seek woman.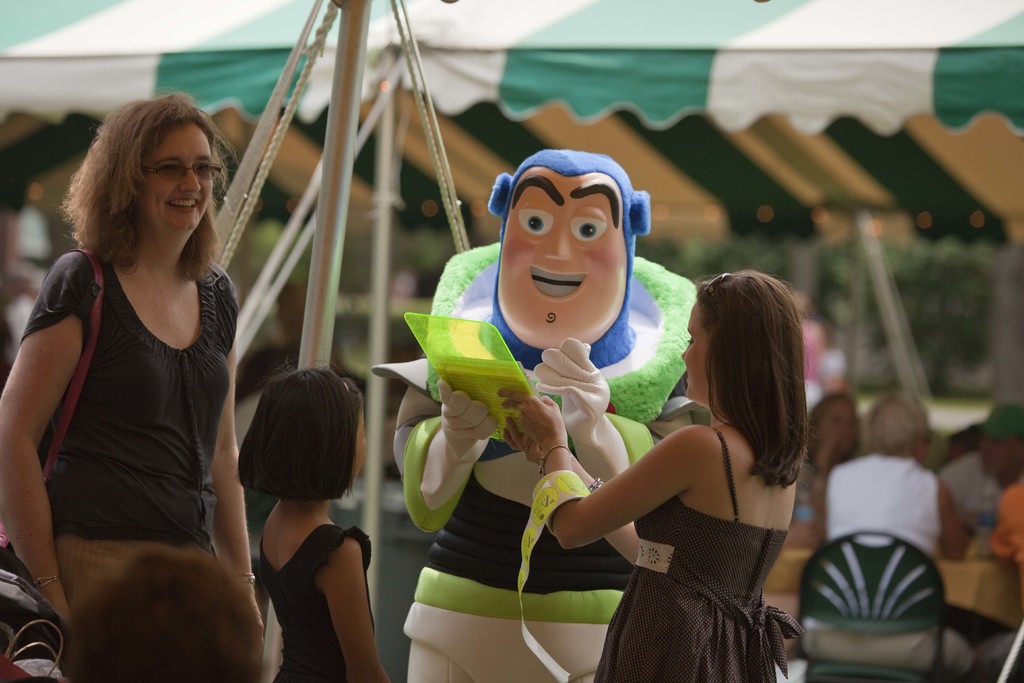
<region>0, 88, 266, 682</region>.
